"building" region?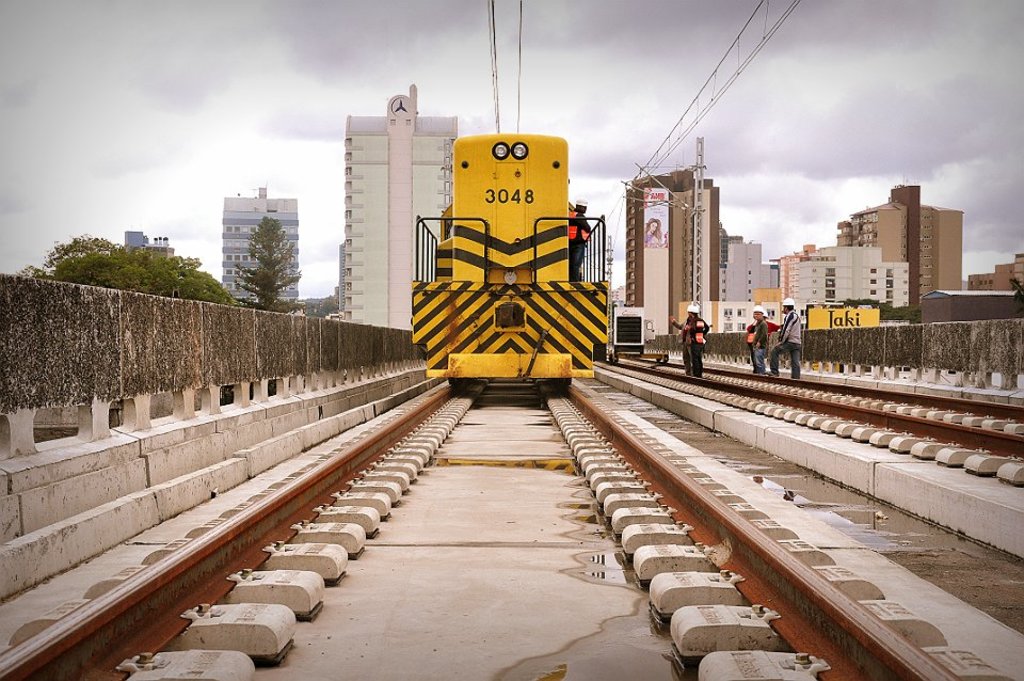
<box>324,83,461,335</box>
